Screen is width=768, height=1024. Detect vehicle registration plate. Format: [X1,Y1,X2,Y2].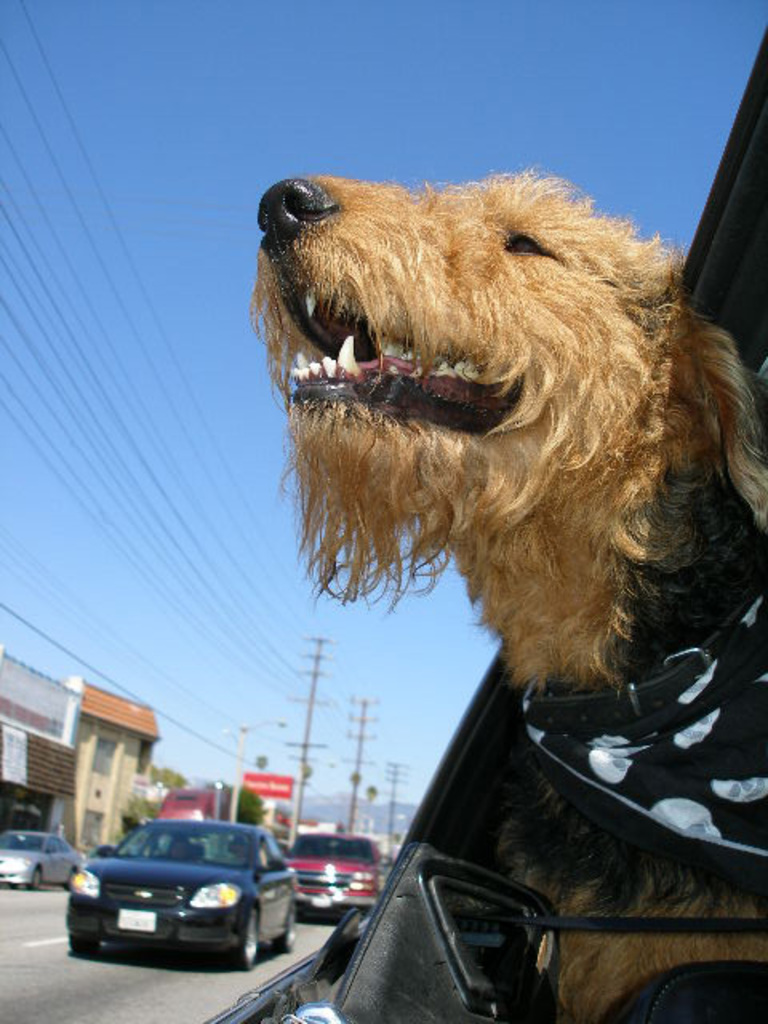
[114,907,160,934].
